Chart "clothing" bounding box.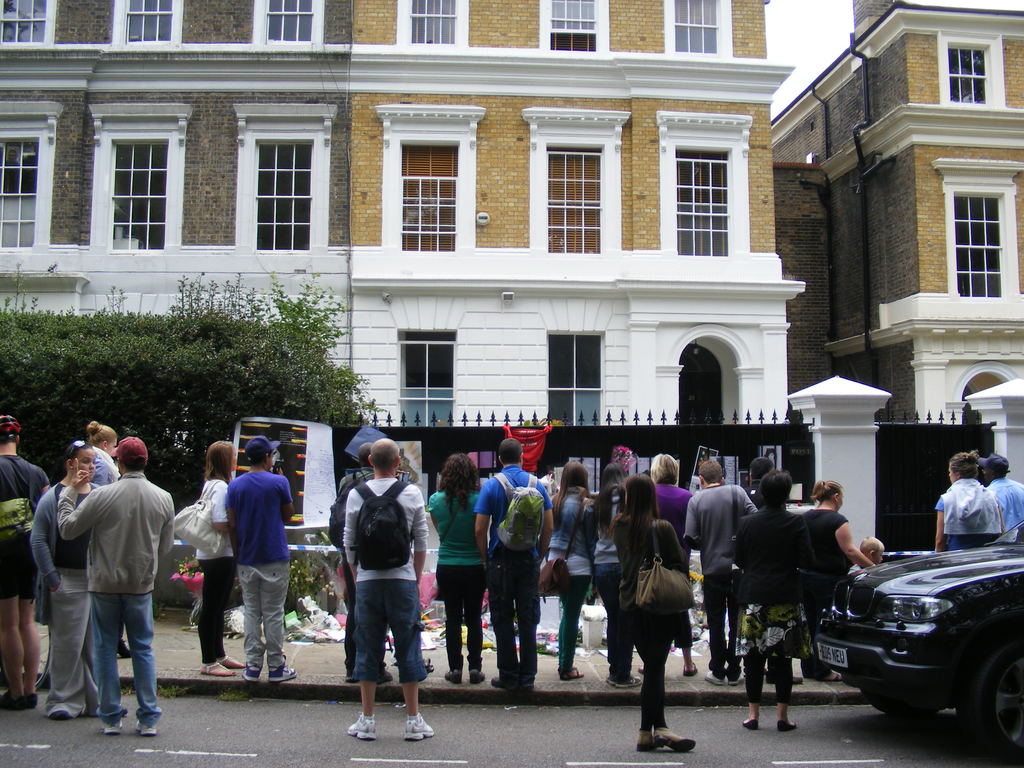
Charted: {"x1": 608, "y1": 513, "x2": 685, "y2": 722}.
